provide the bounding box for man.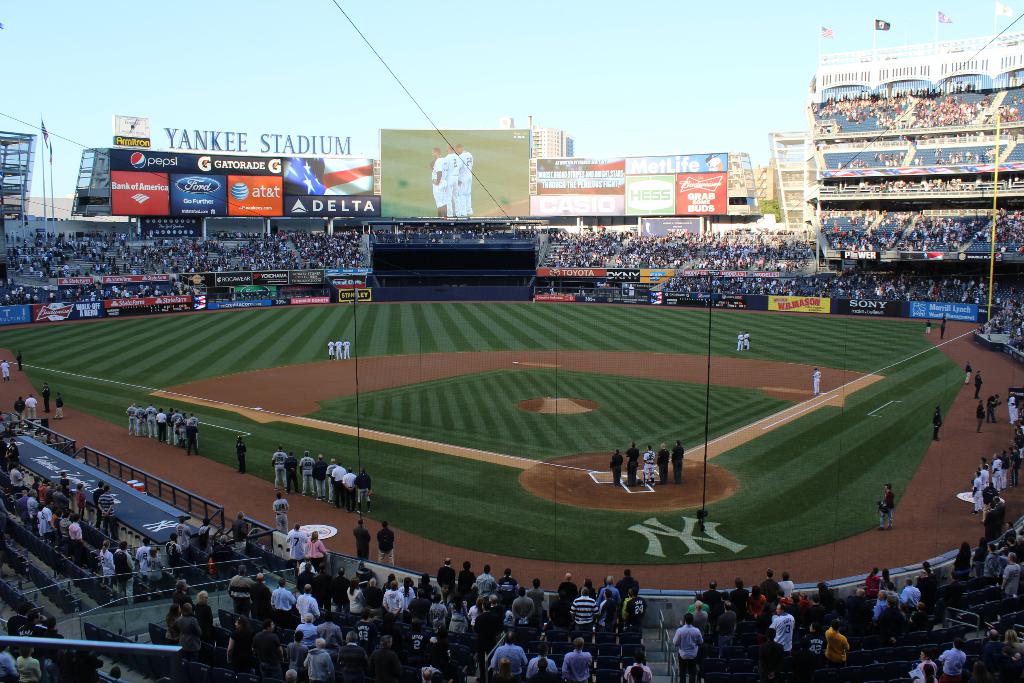
{"x1": 672, "y1": 439, "x2": 684, "y2": 483}.
